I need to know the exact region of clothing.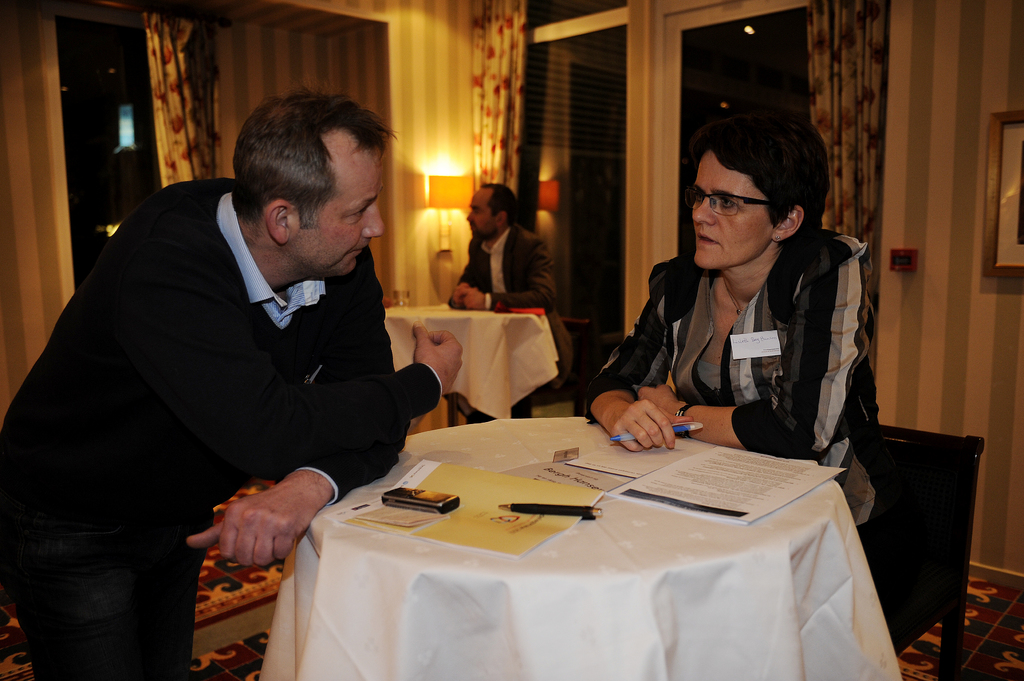
Region: left=447, top=222, right=572, bottom=422.
